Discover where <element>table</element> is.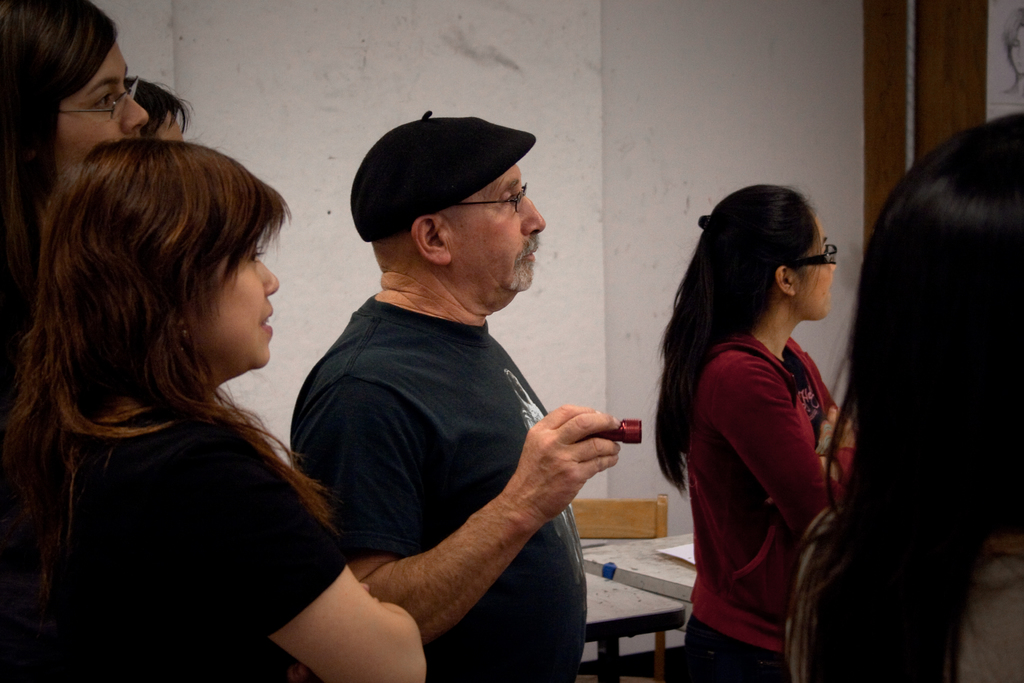
Discovered at x1=560 y1=534 x2=714 y2=678.
